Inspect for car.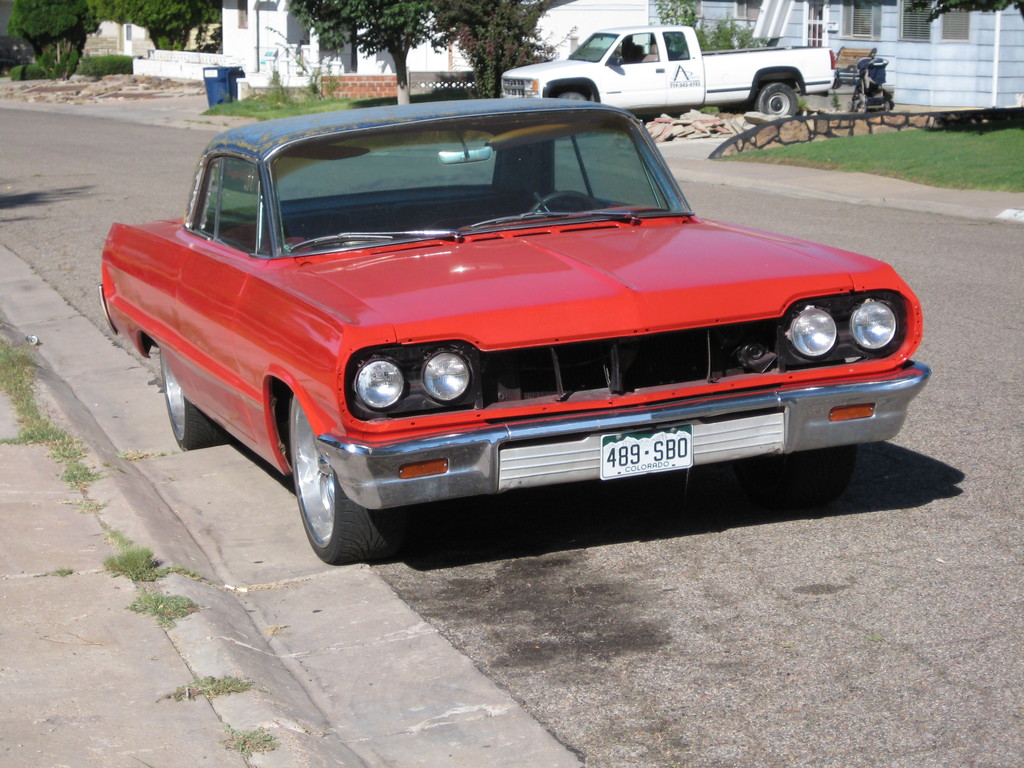
Inspection: (left=90, top=90, right=947, bottom=558).
